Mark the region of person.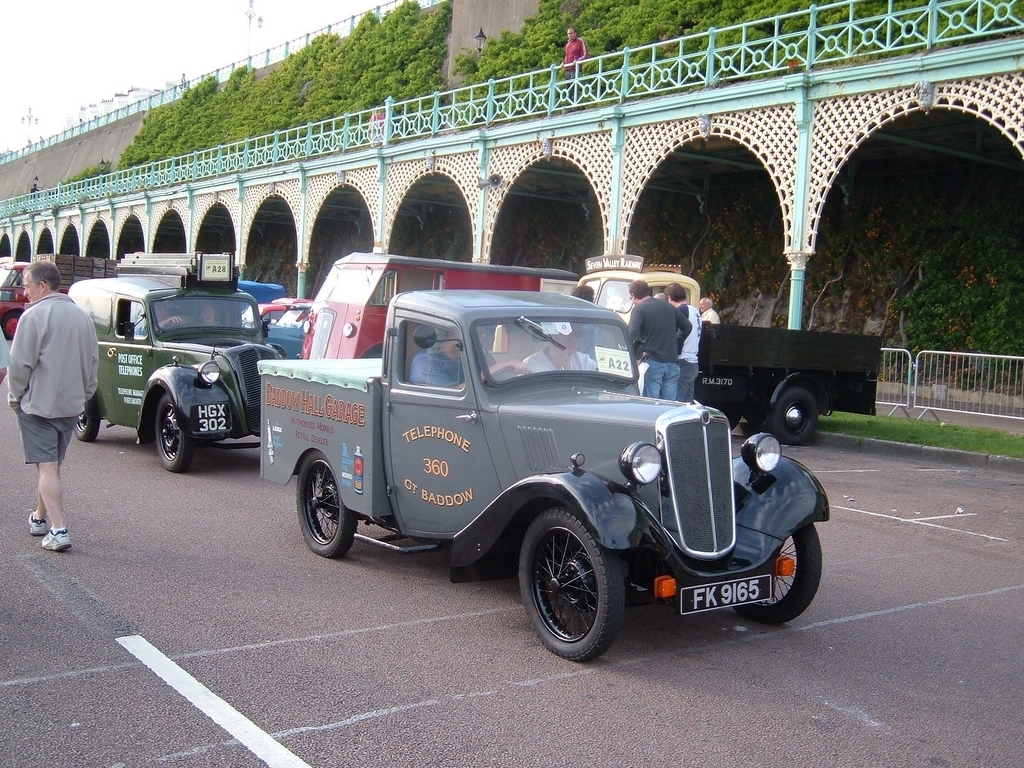
Region: x1=666 y1=284 x2=702 y2=397.
